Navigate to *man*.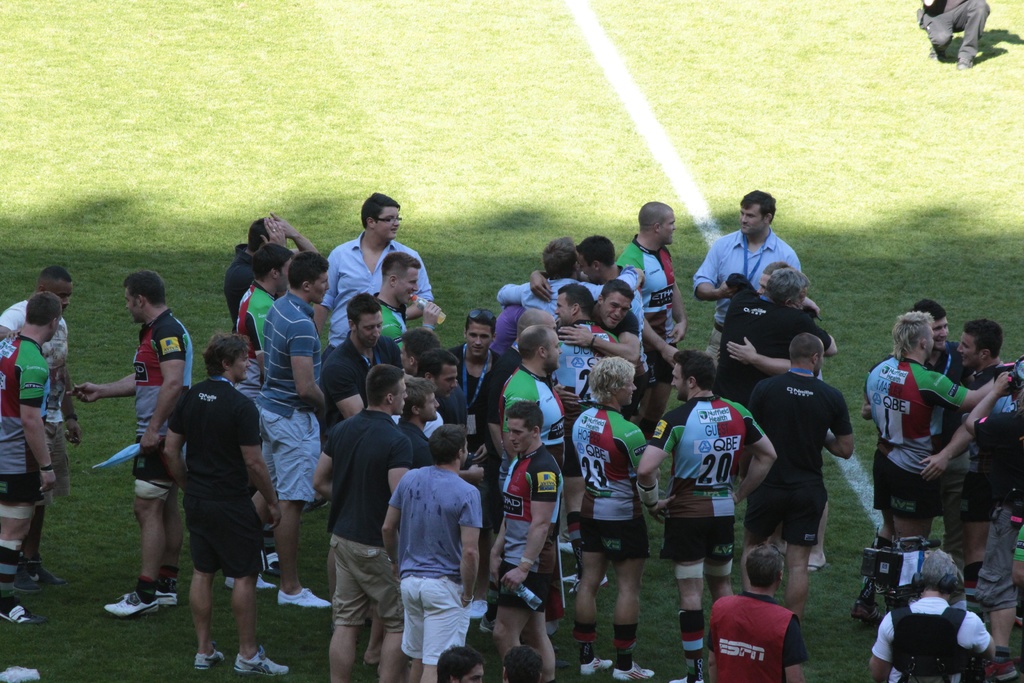
Navigation target: select_region(922, 311, 1018, 604).
